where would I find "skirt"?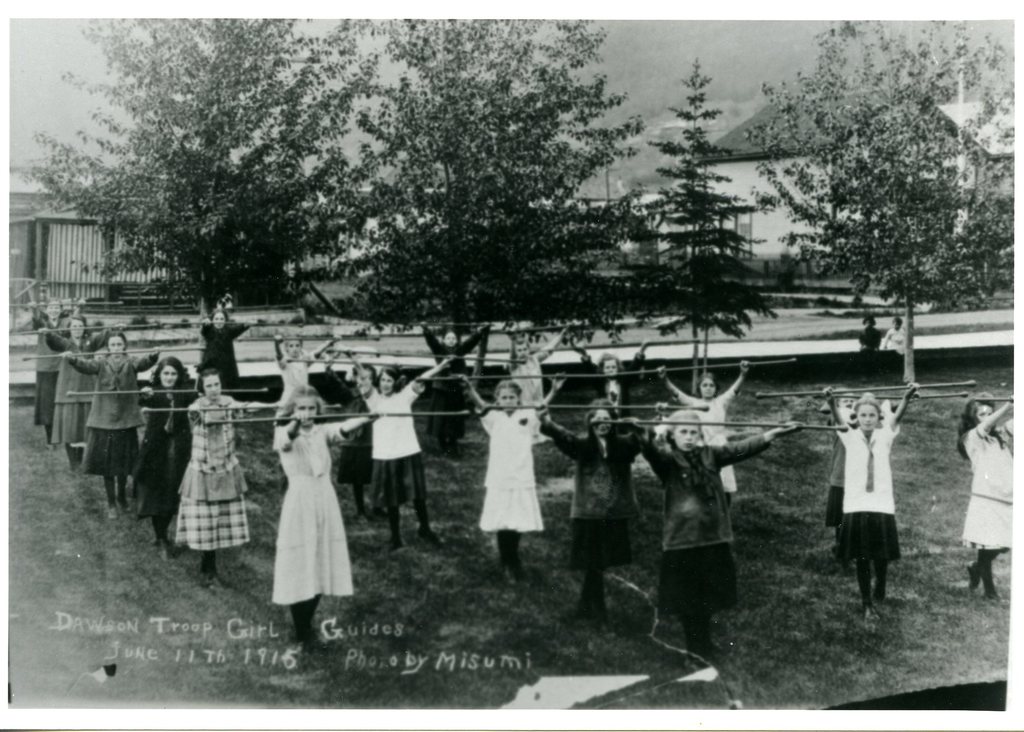
At box=[567, 517, 634, 572].
